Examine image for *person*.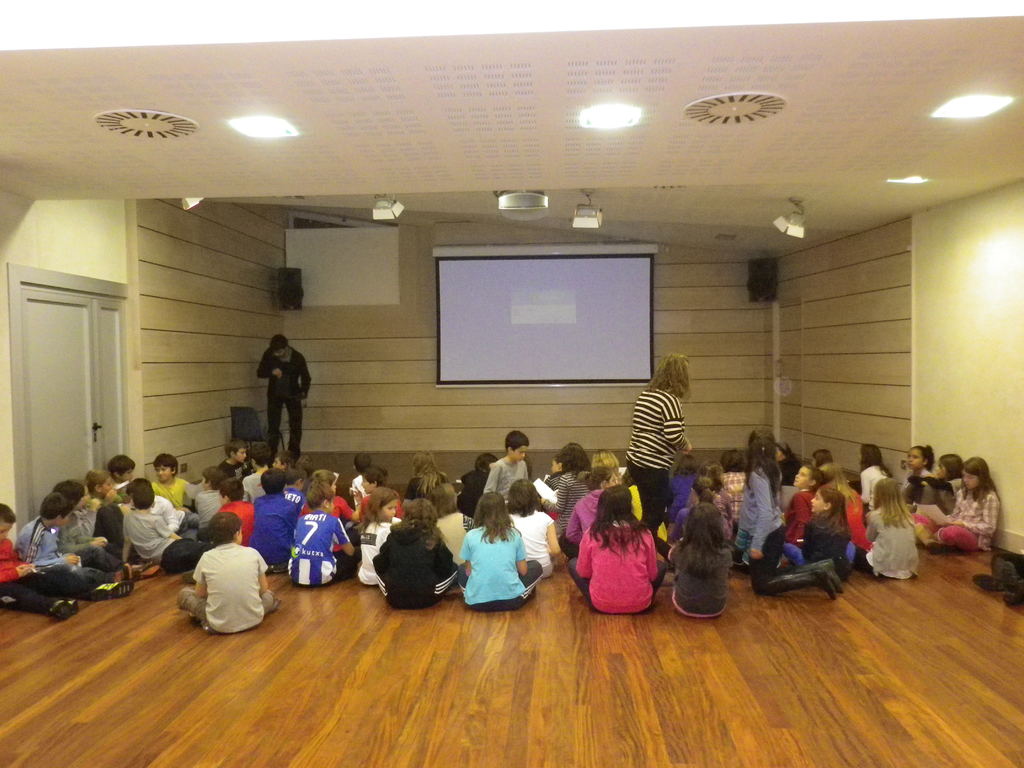
Examination result: bbox(108, 451, 132, 484).
